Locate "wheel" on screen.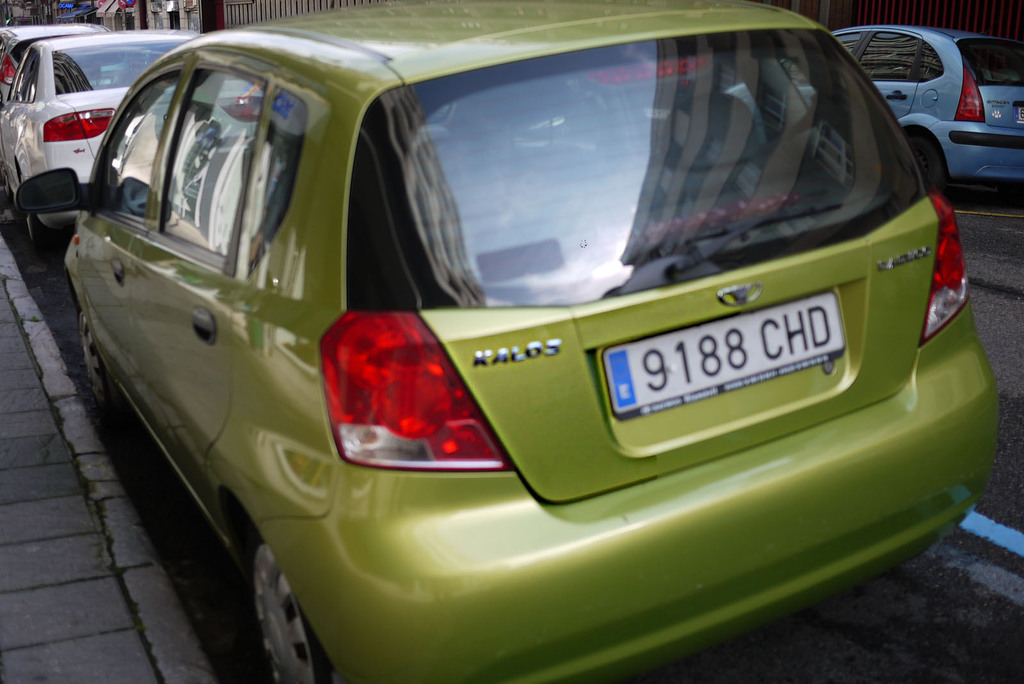
On screen at bbox=(2, 172, 13, 196).
